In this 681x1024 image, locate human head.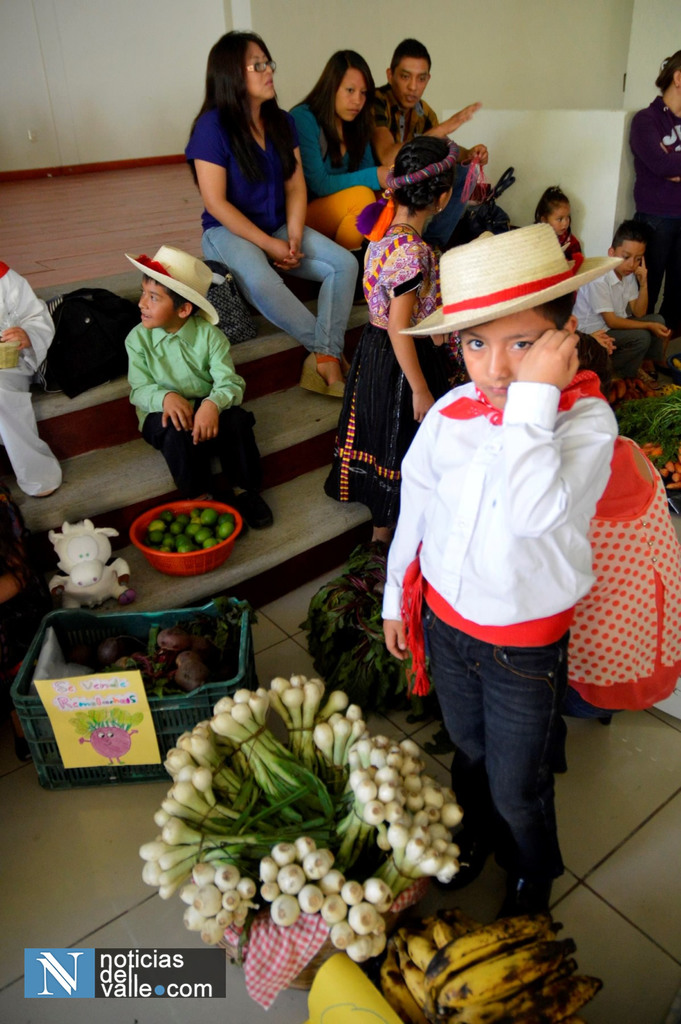
Bounding box: Rect(211, 24, 291, 114).
